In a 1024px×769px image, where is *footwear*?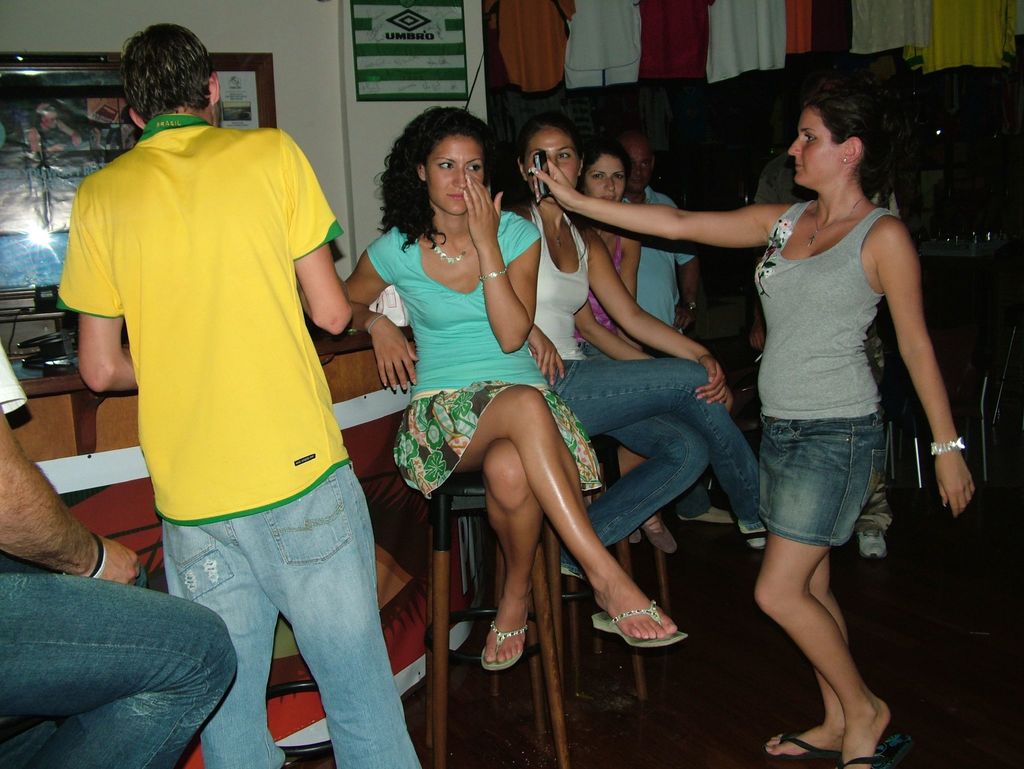
region(858, 527, 887, 559).
